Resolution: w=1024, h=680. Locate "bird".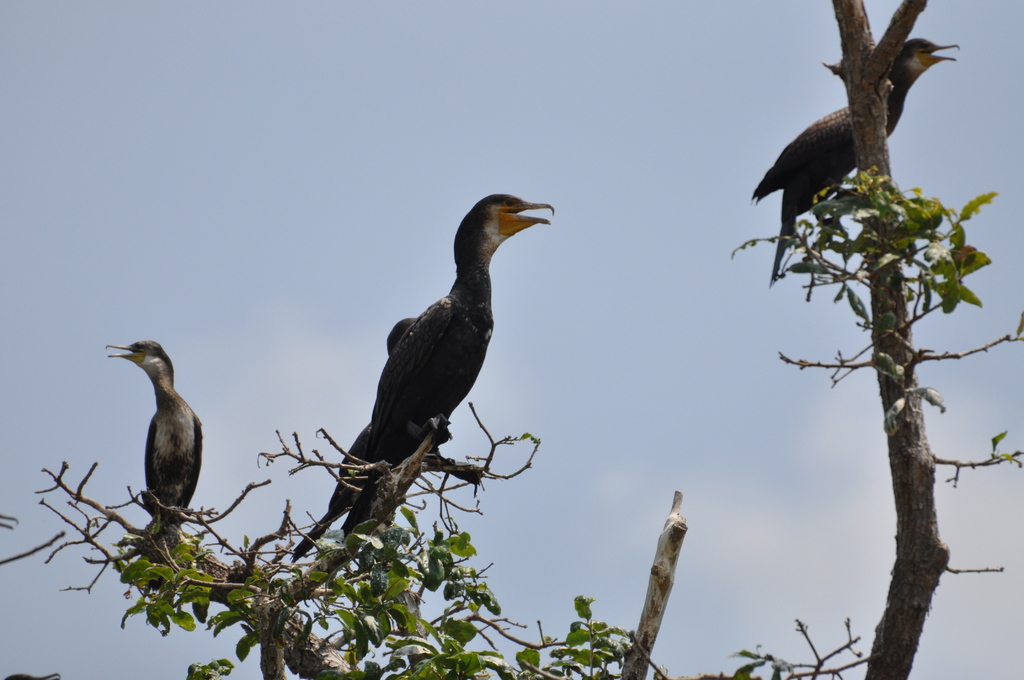
<region>10, 670, 67, 679</region>.
